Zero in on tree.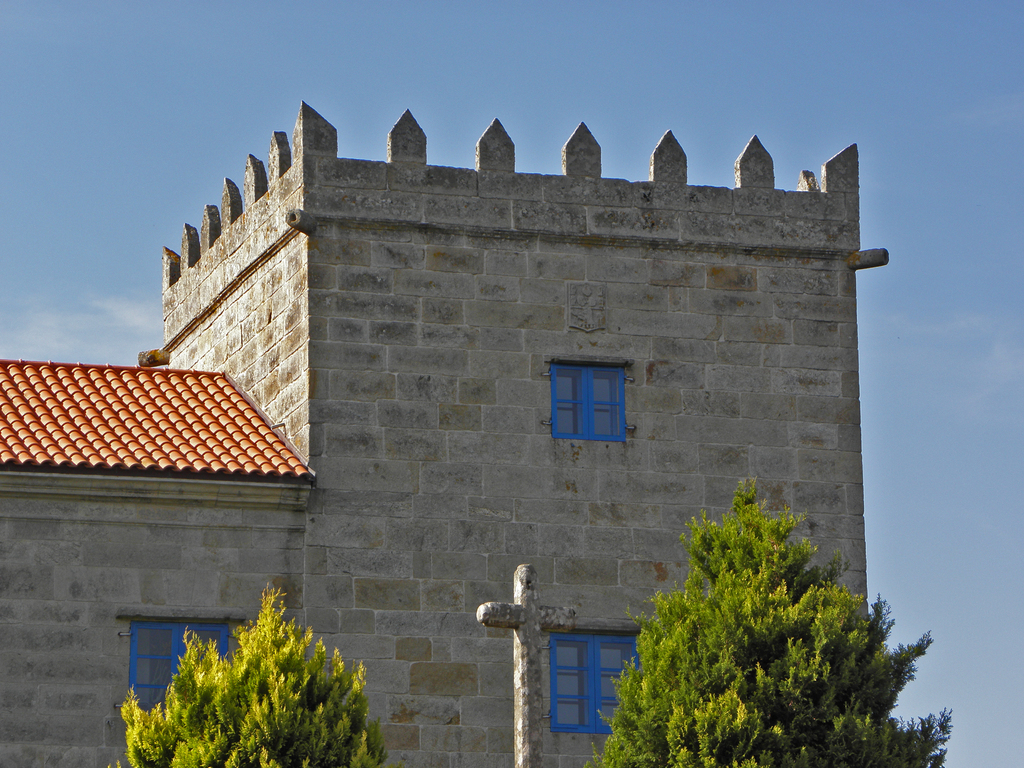
Zeroed in: (118,581,387,766).
